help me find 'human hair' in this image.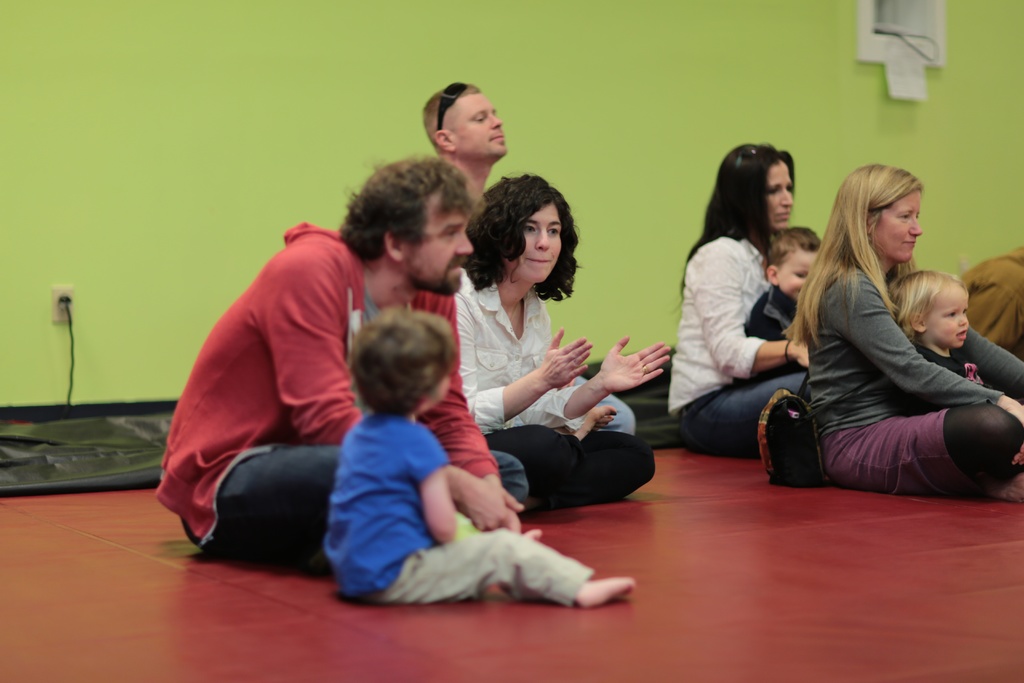
Found it: detection(791, 158, 925, 348).
